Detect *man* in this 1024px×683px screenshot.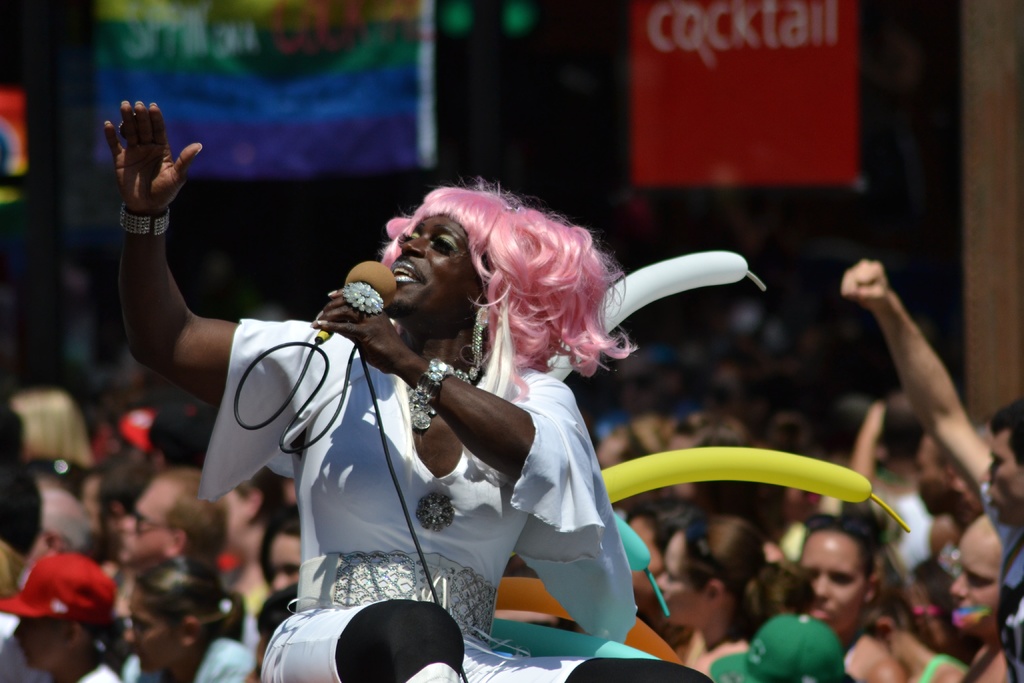
Detection: detection(116, 468, 230, 572).
